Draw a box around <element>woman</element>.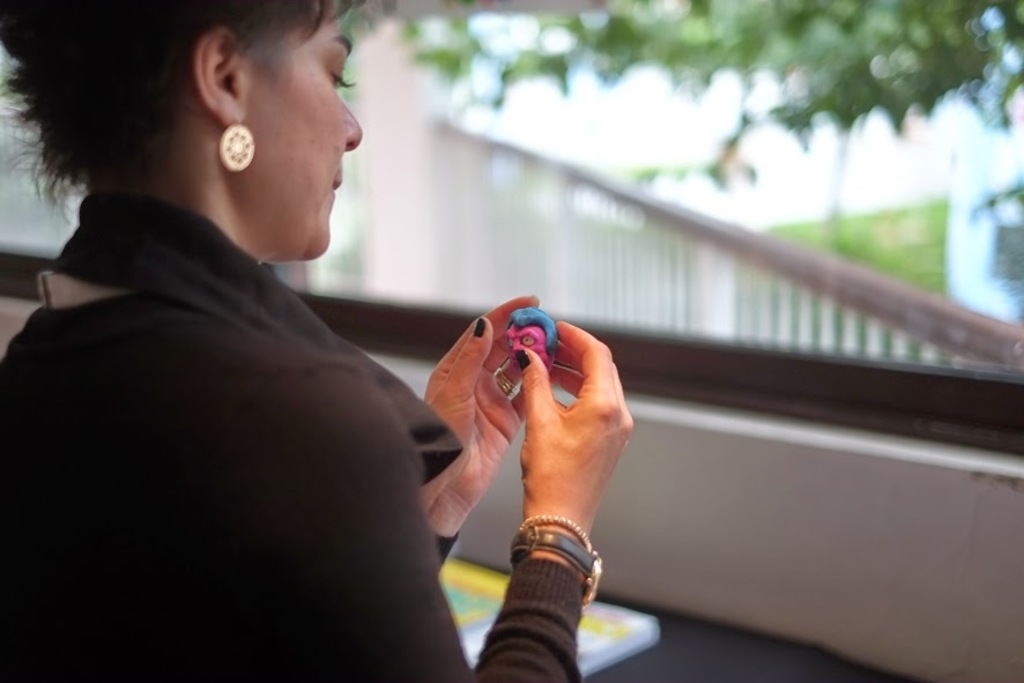
Rect(0, 0, 638, 682).
